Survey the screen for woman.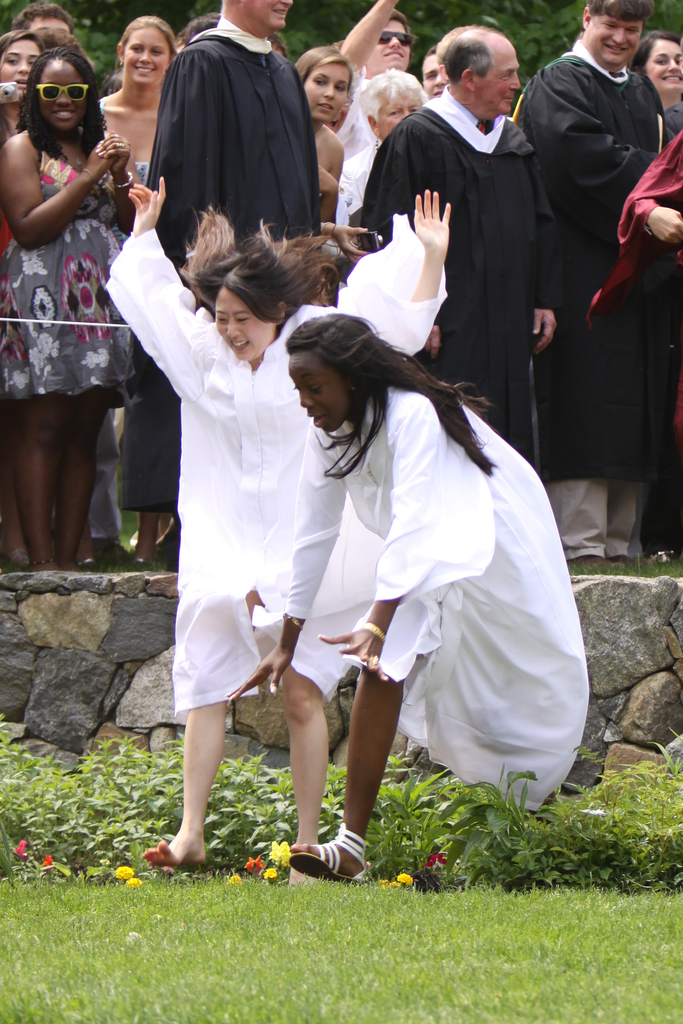
Survey found: locate(227, 316, 589, 868).
